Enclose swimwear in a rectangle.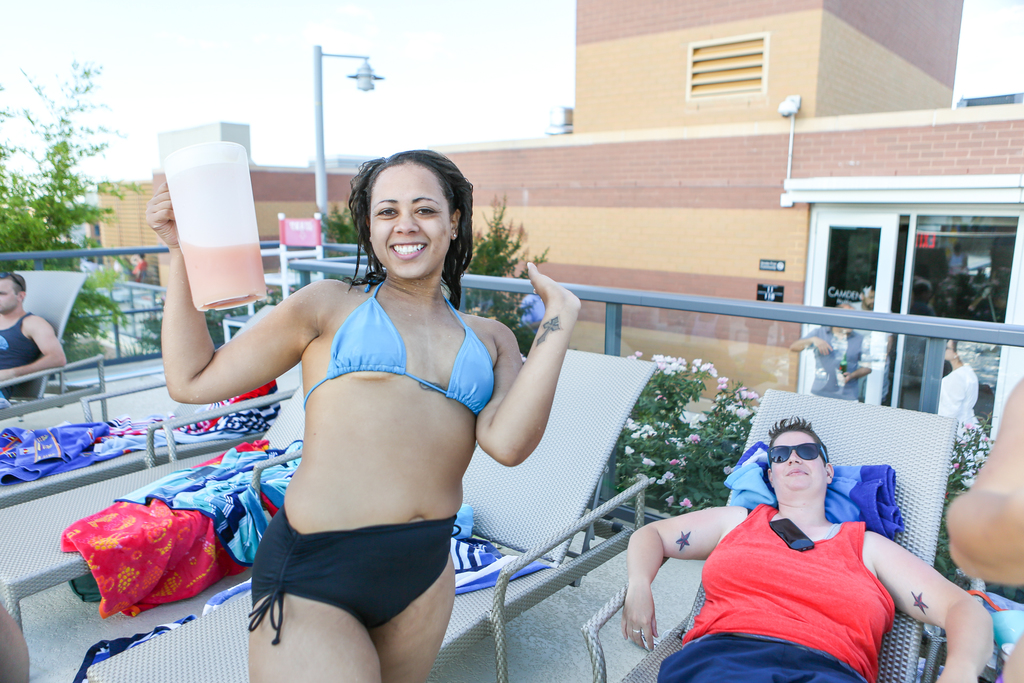
(246,502,483,645).
